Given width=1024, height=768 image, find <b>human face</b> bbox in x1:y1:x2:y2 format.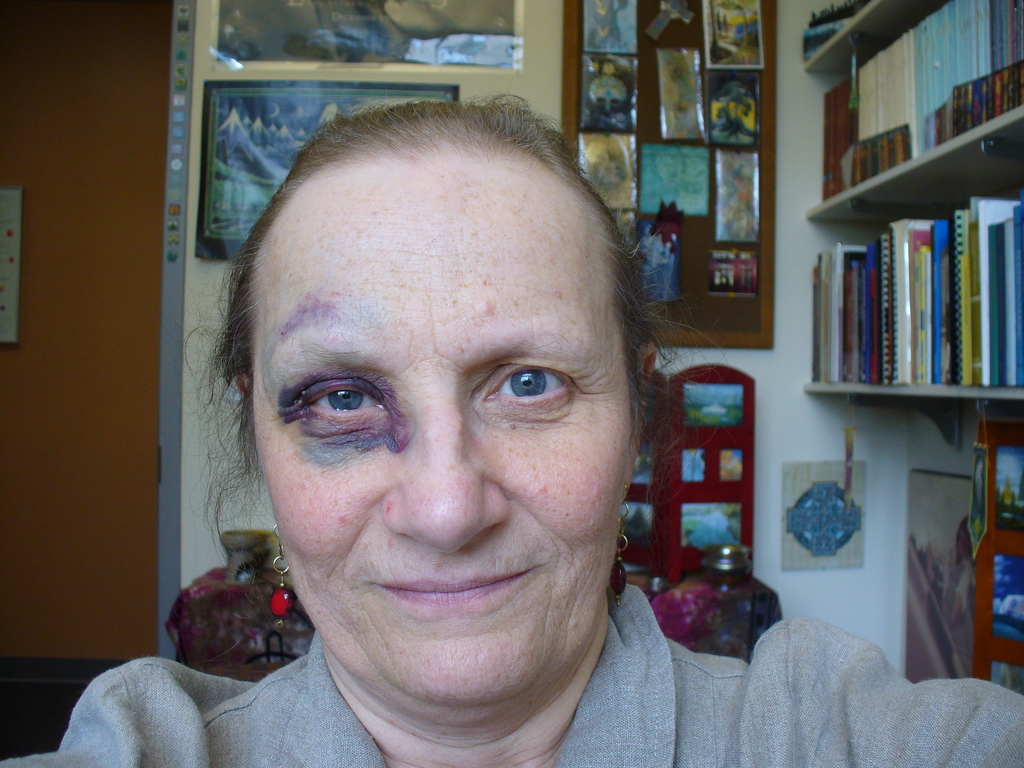
250:186:632:744.
